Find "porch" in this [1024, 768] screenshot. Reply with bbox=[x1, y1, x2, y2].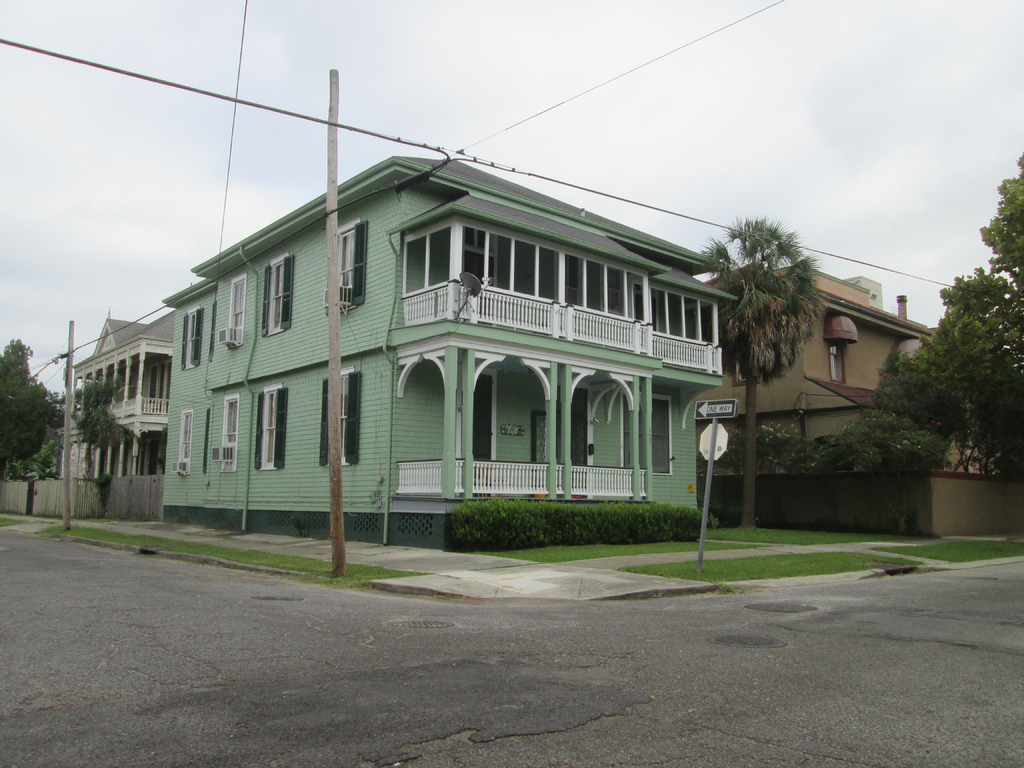
bbox=[394, 455, 648, 496].
